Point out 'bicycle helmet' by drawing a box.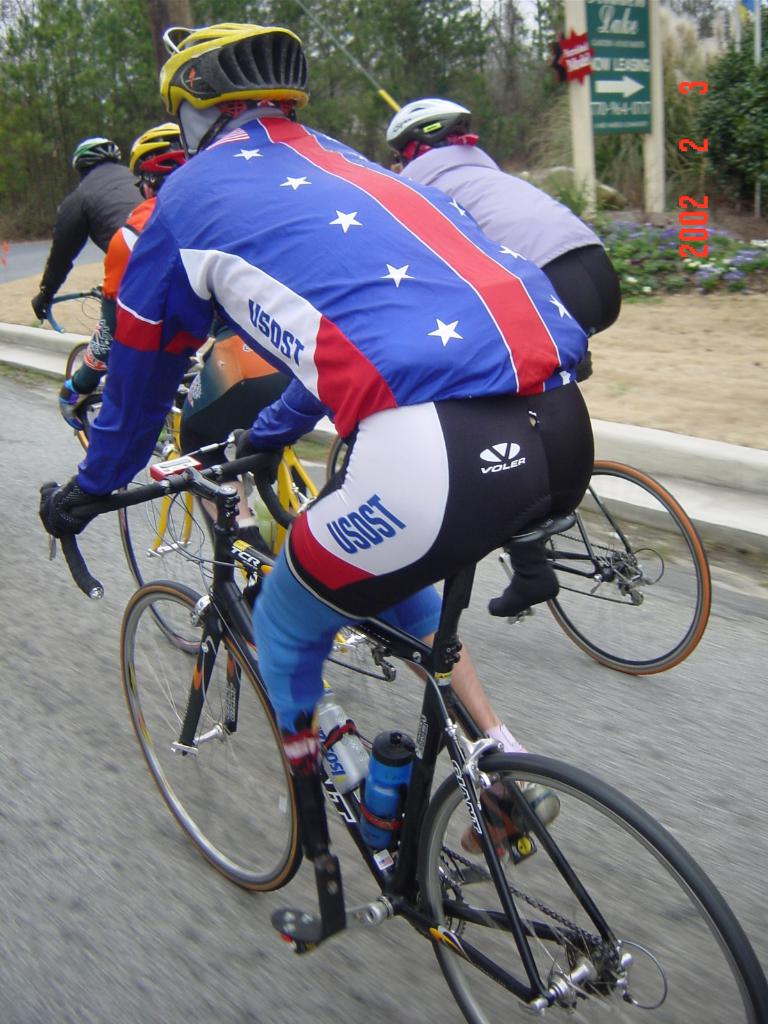
select_region(149, 18, 305, 106).
